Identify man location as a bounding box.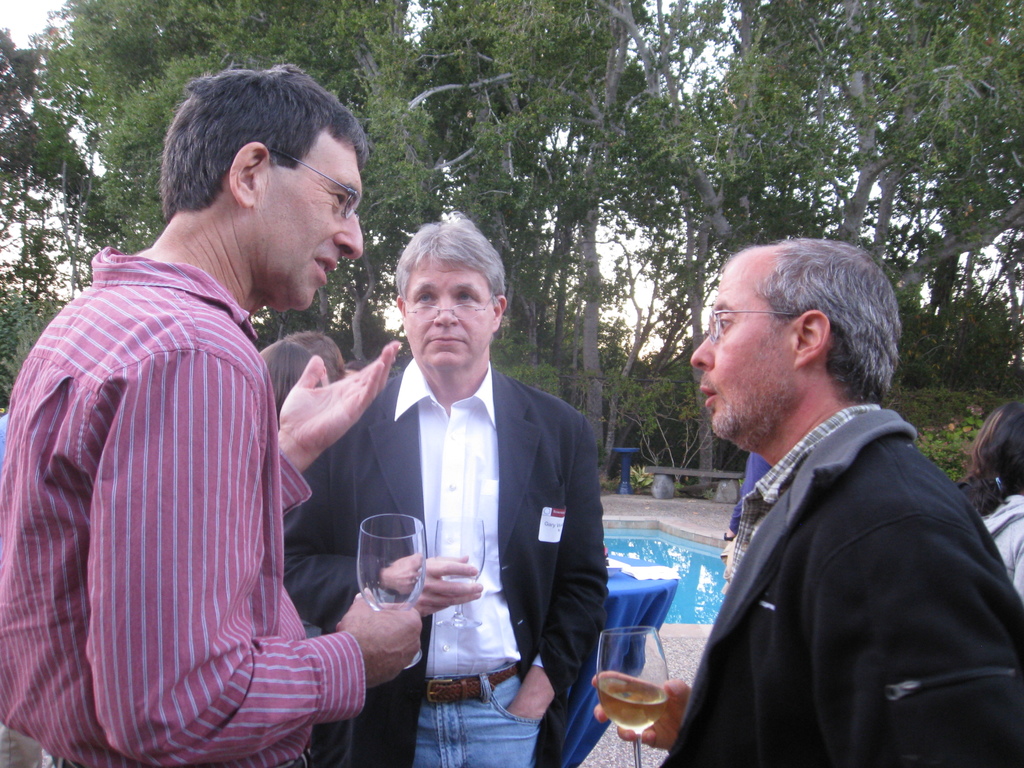
select_region(630, 234, 1005, 765).
